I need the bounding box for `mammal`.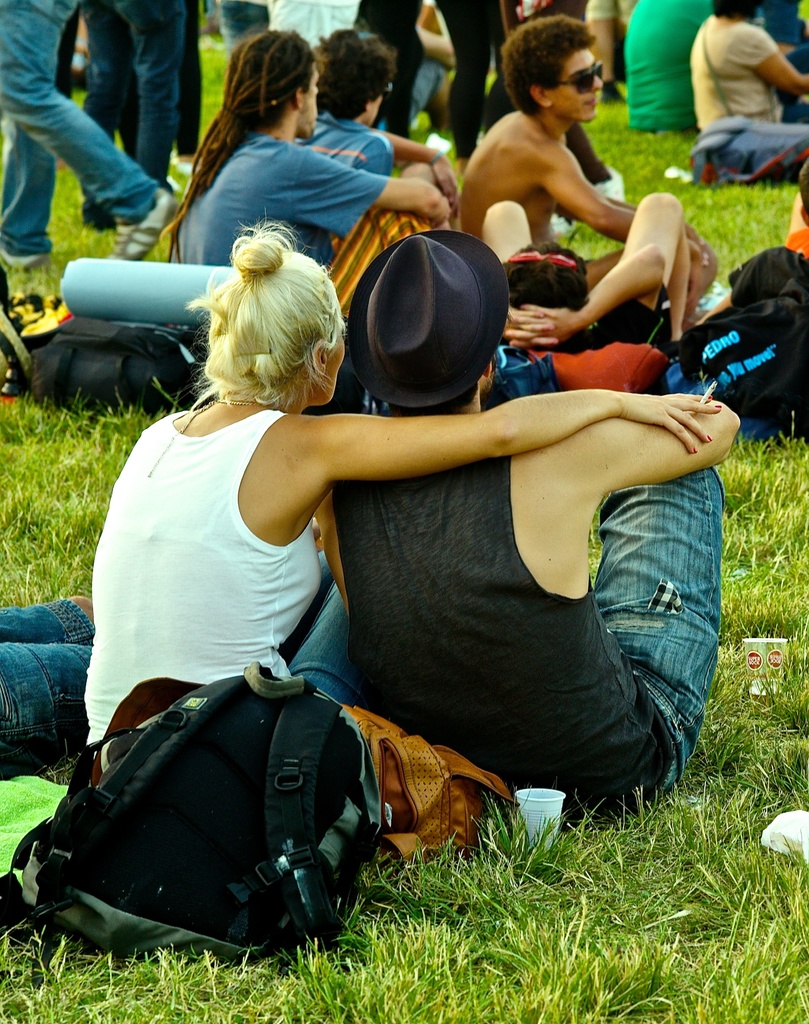
Here it is: {"left": 268, "top": 0, "right": 363, "bottom": 54}.
